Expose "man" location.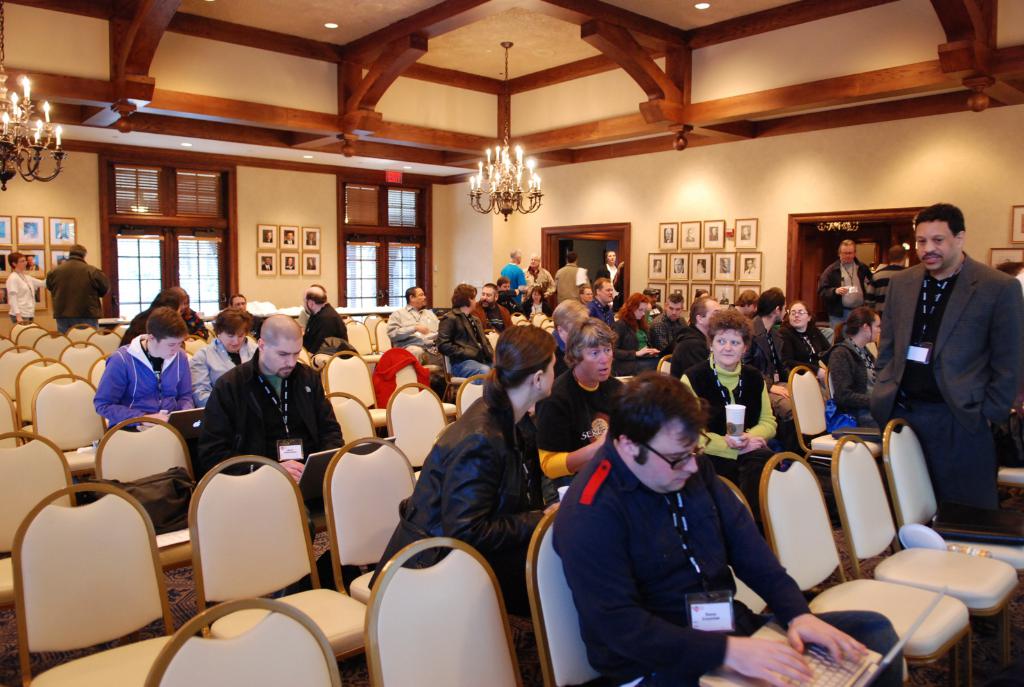
Exposed at {"left": 748, "top": 285, "right": 794, "bottom": 370}.
